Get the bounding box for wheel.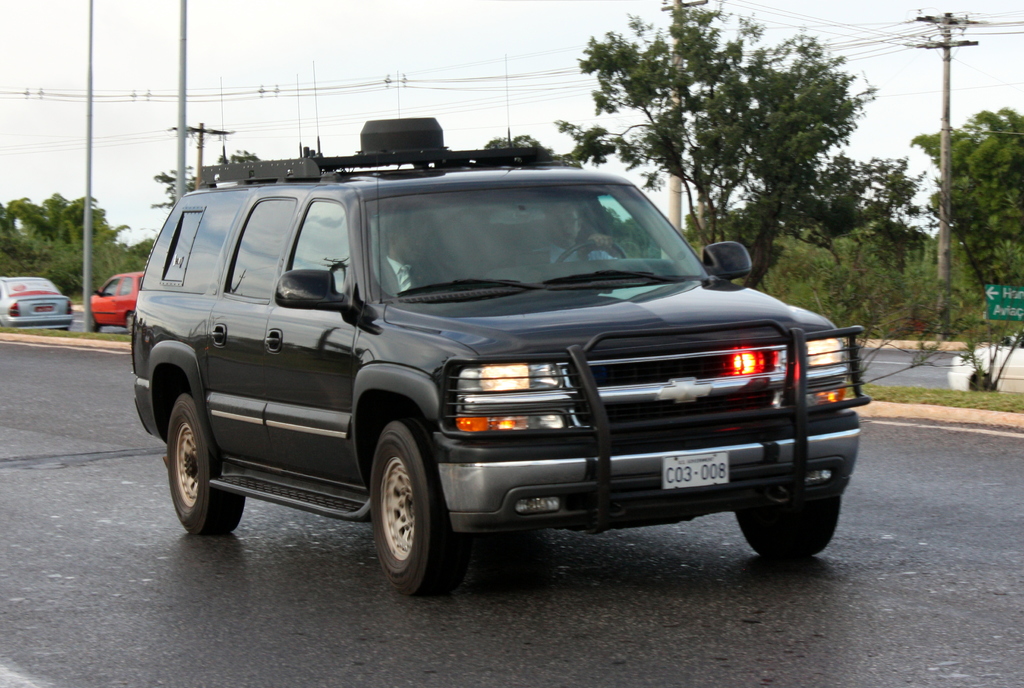
85:312:98:335.
